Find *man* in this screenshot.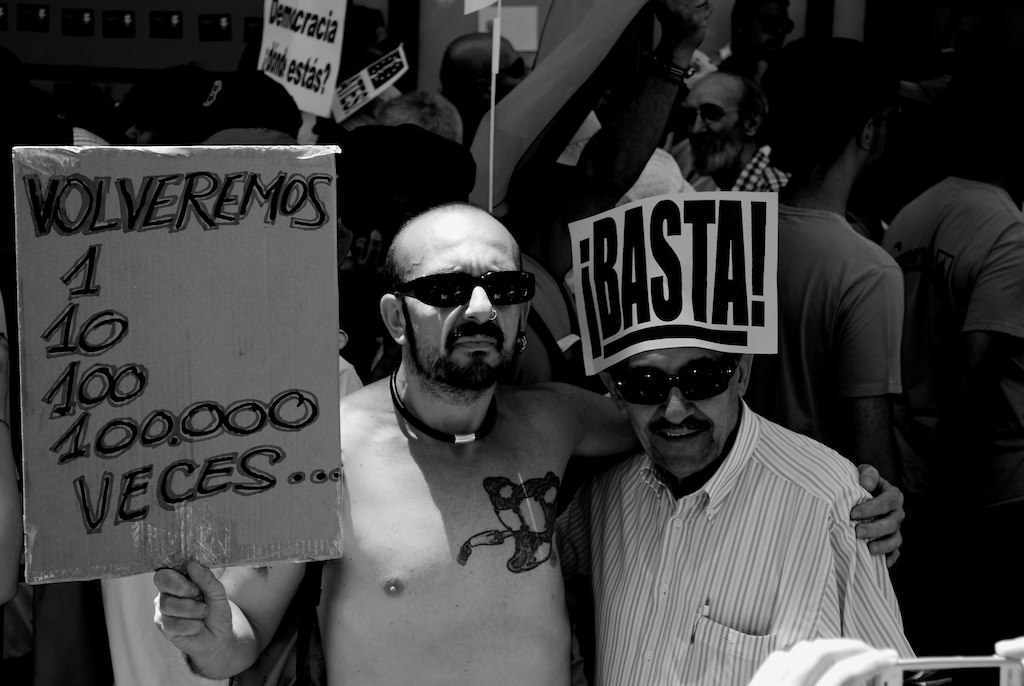
The bounding box for *man* is [684,69,795,195].
